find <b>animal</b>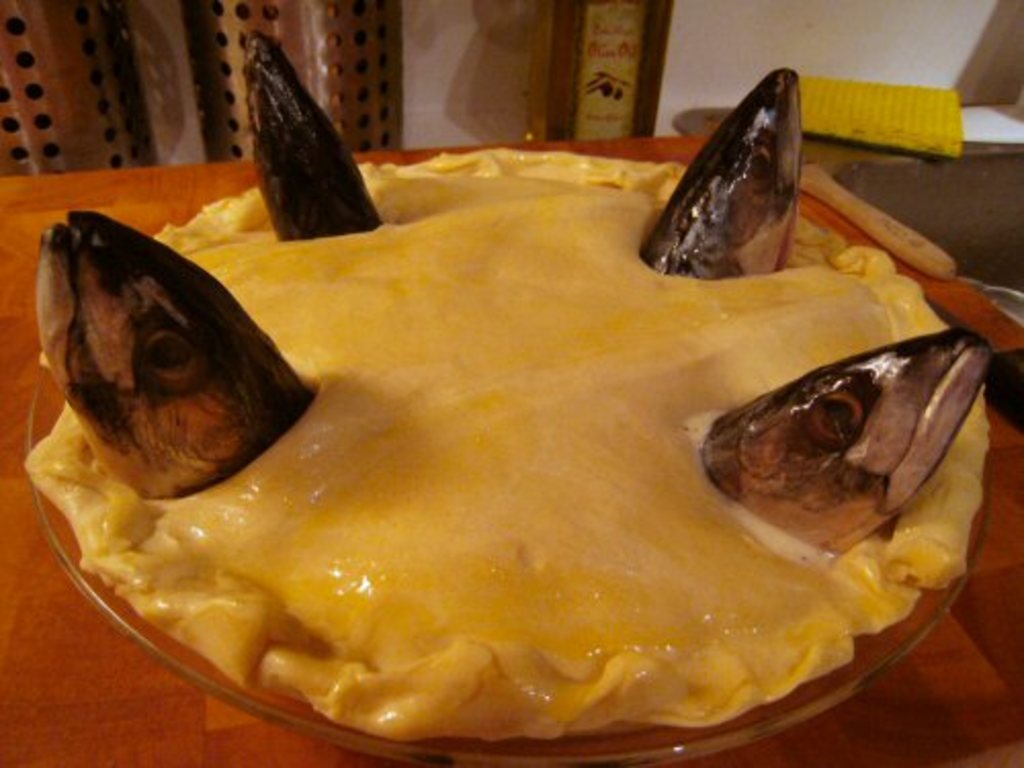
<region>260, 29, 387, 231</region>
